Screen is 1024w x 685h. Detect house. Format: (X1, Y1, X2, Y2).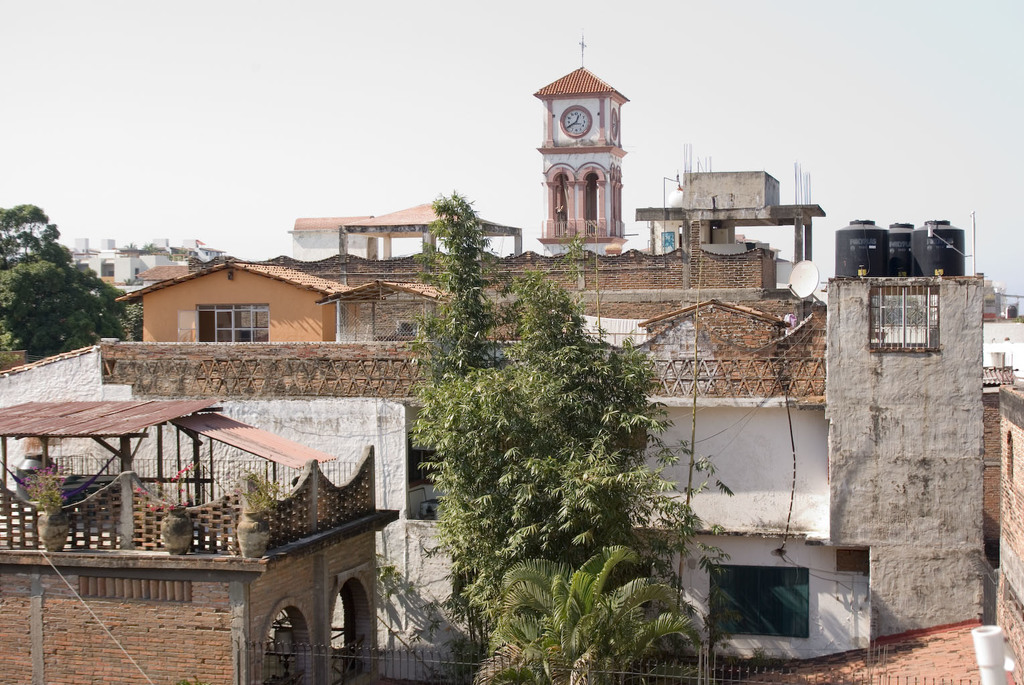
(112, 263, 355, 347).
